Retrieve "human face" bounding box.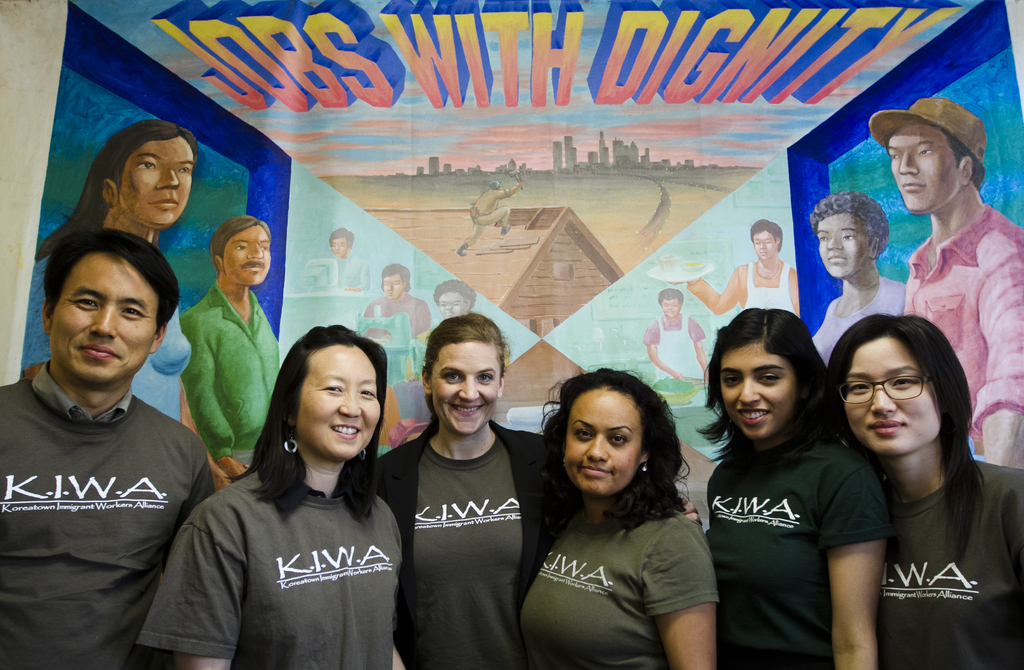
Bounding box: [x1=120, y1=134, x2=191, y2=222].
